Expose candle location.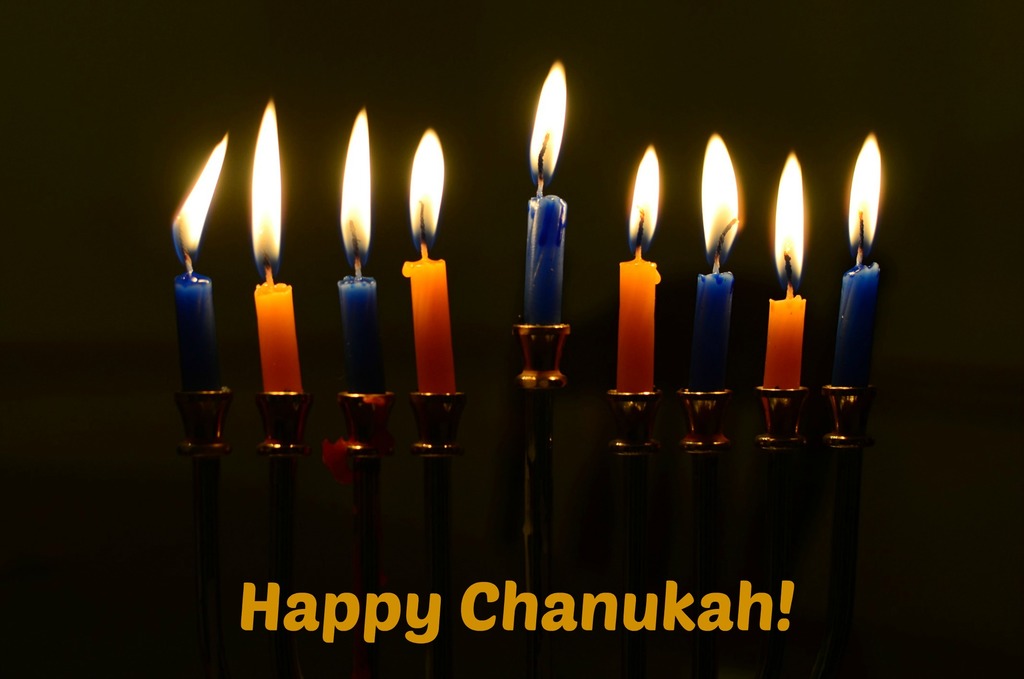
Exposed at 172 133 230 395.
